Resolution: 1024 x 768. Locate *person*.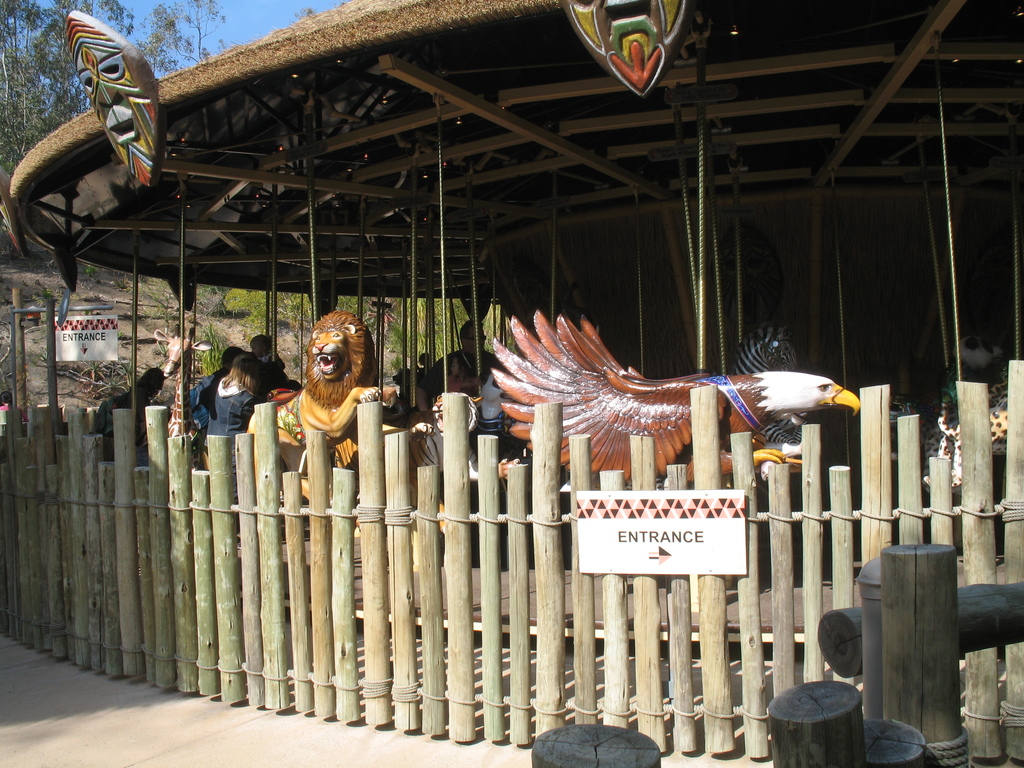
197, 346, 248, 420.
